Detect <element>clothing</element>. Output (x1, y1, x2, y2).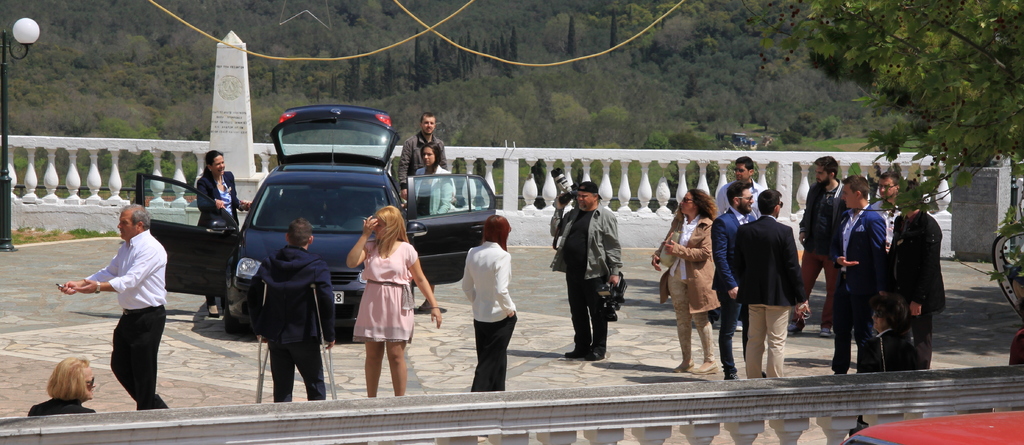
(831, 201, 884, 377).
